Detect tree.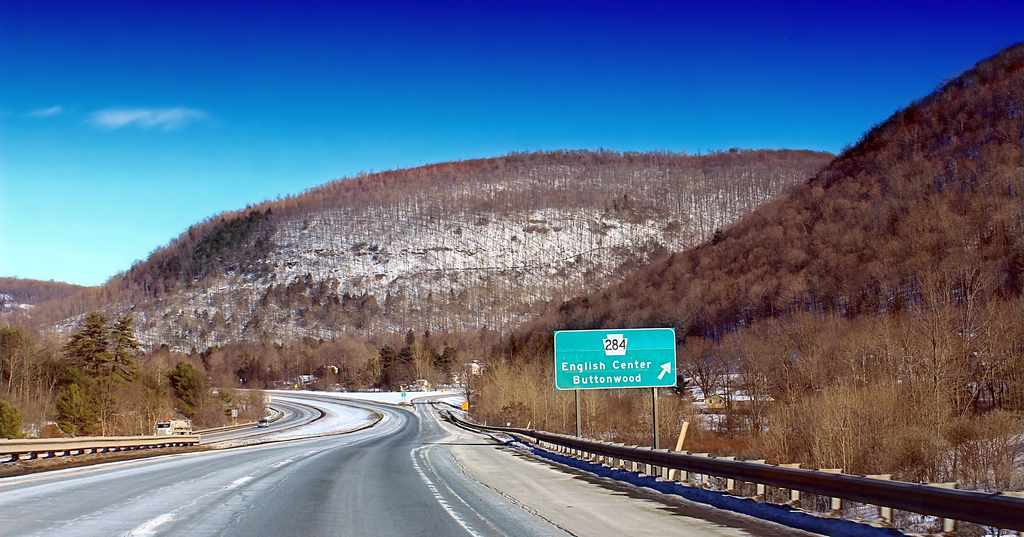
Detected at [left=395, top=321, right=430, bottom=391].
